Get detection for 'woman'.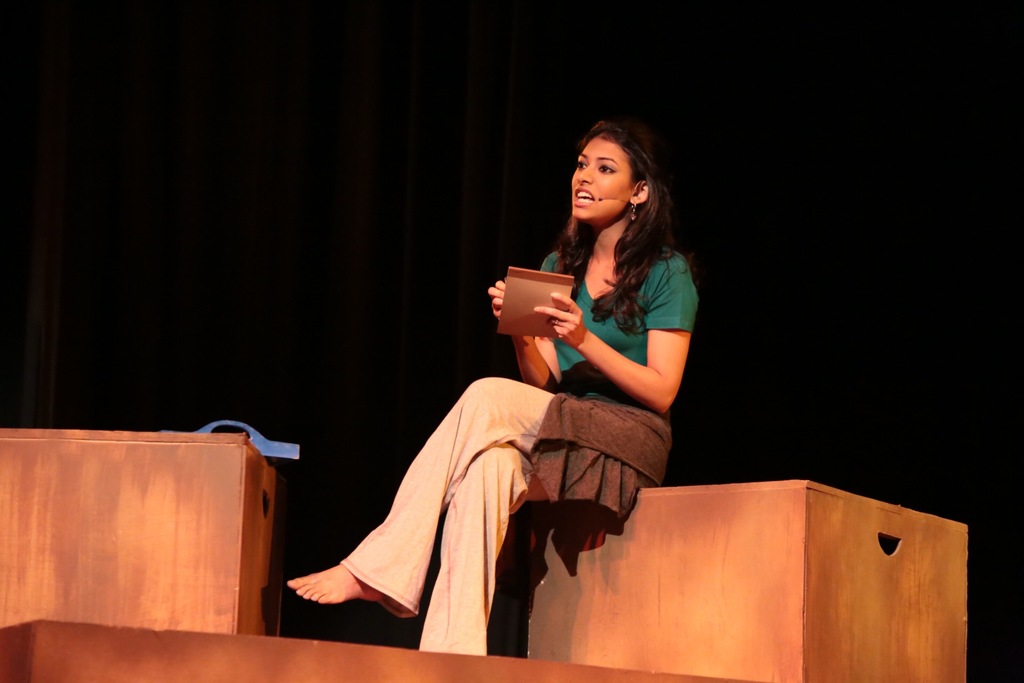
Detection: bbox(308, 139, 675, 650).
